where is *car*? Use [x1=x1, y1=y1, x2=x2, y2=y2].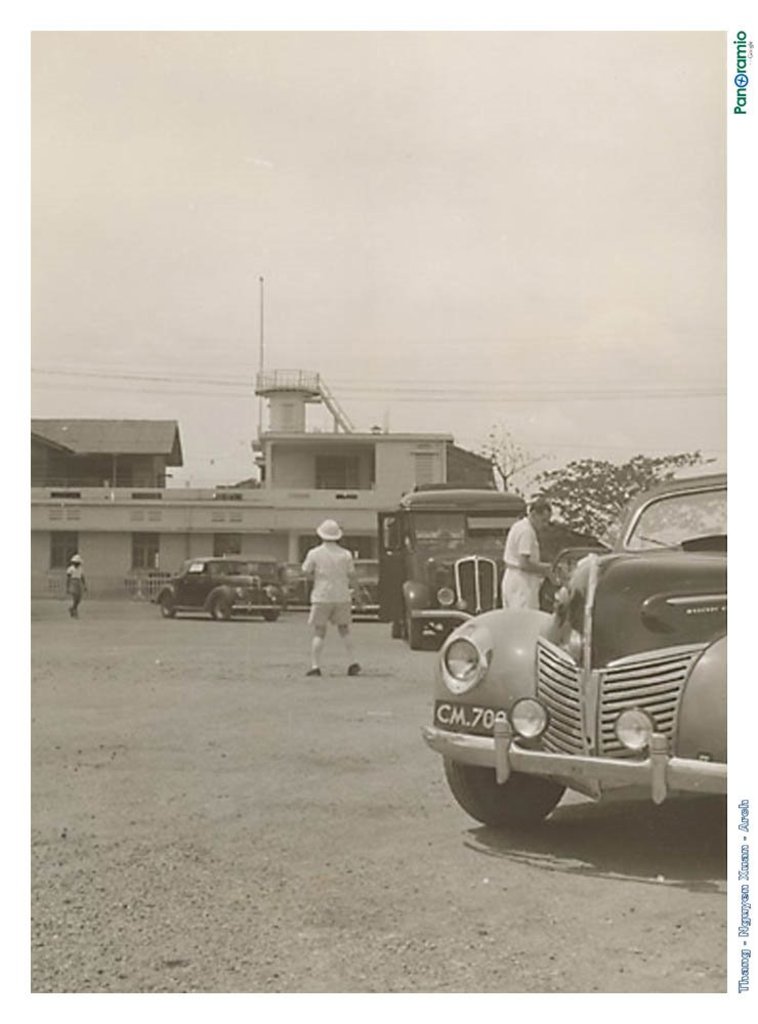
[x1=344, y1=556, x2=382, y2=611].
